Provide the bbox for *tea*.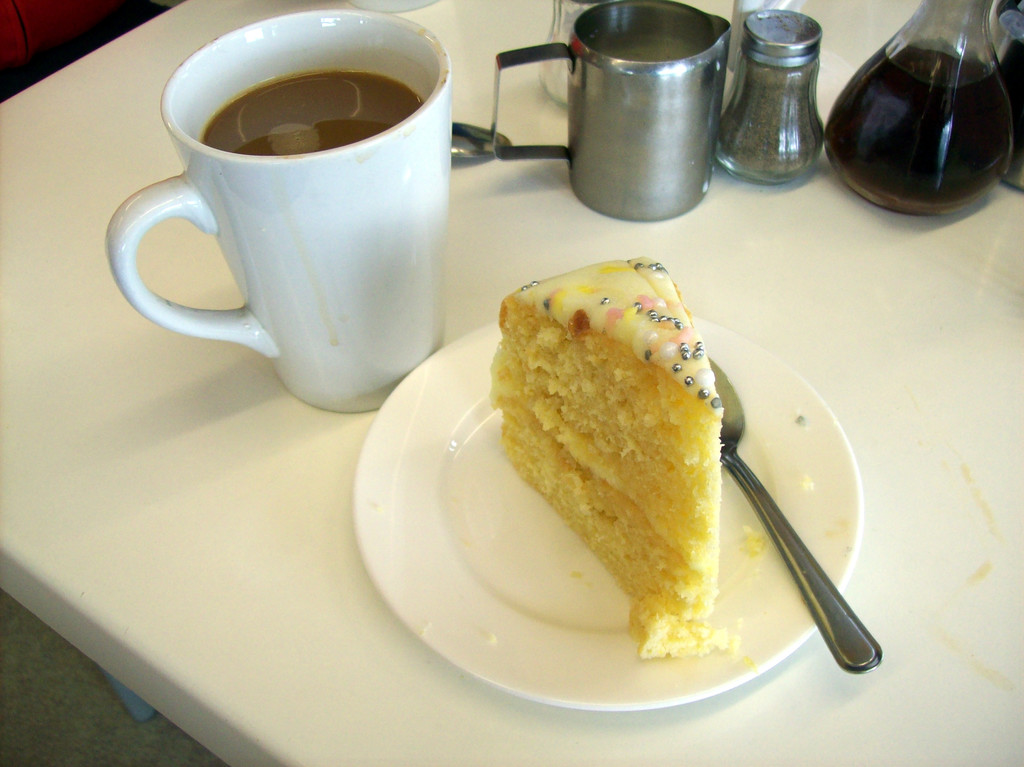
Rect(203, 69, 426, 157).
